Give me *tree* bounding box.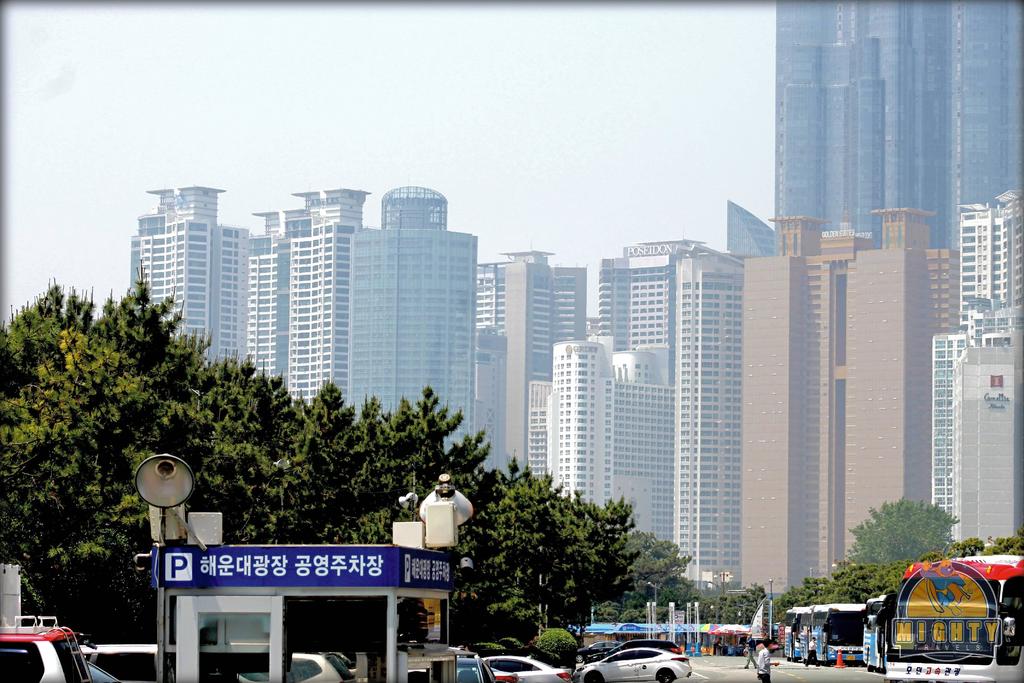
(left=842, top=497, right=961, bottom=561).
